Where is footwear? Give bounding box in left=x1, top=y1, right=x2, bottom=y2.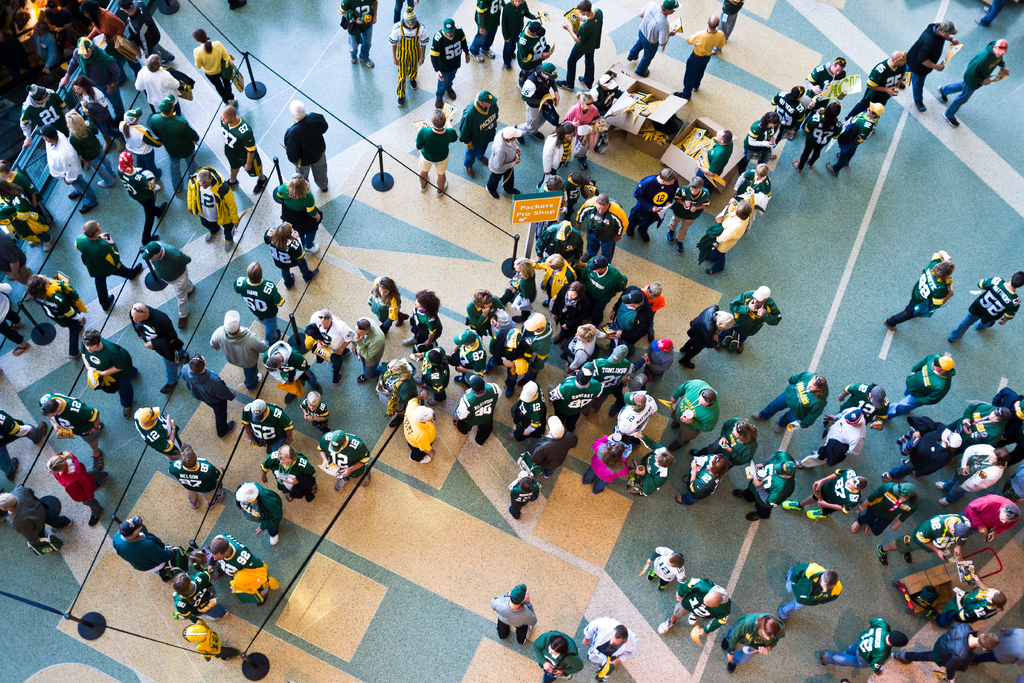
left=159, top=204, right=167, bottom=219.
